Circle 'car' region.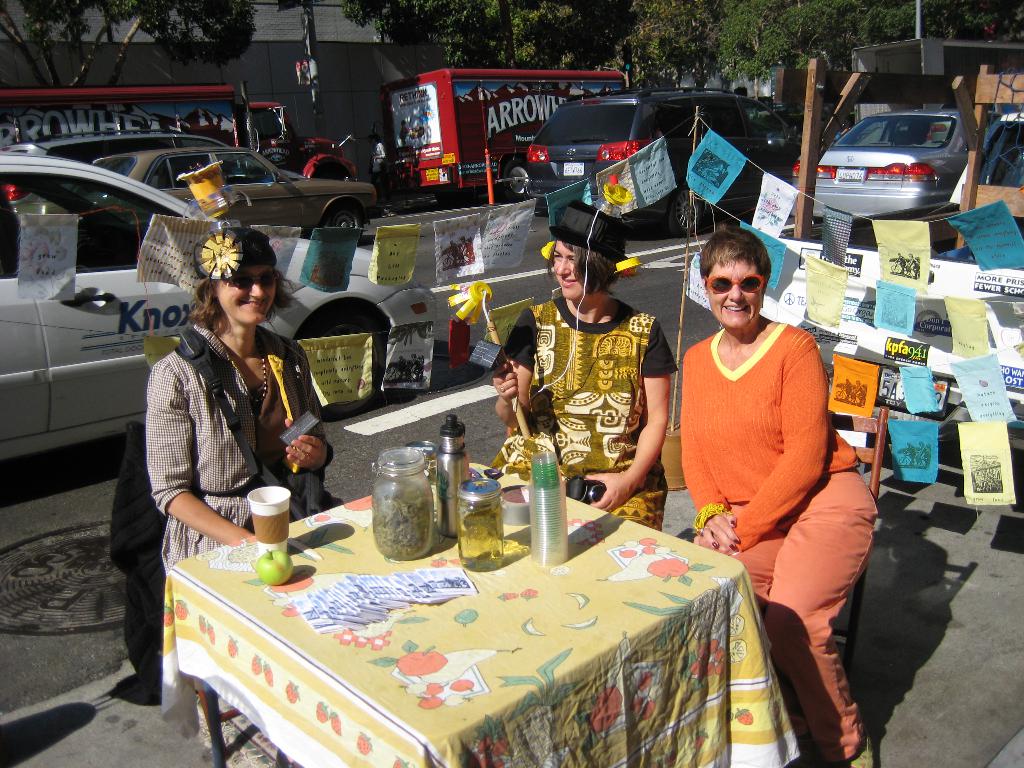
Region: [96, 145, 374, 239].
